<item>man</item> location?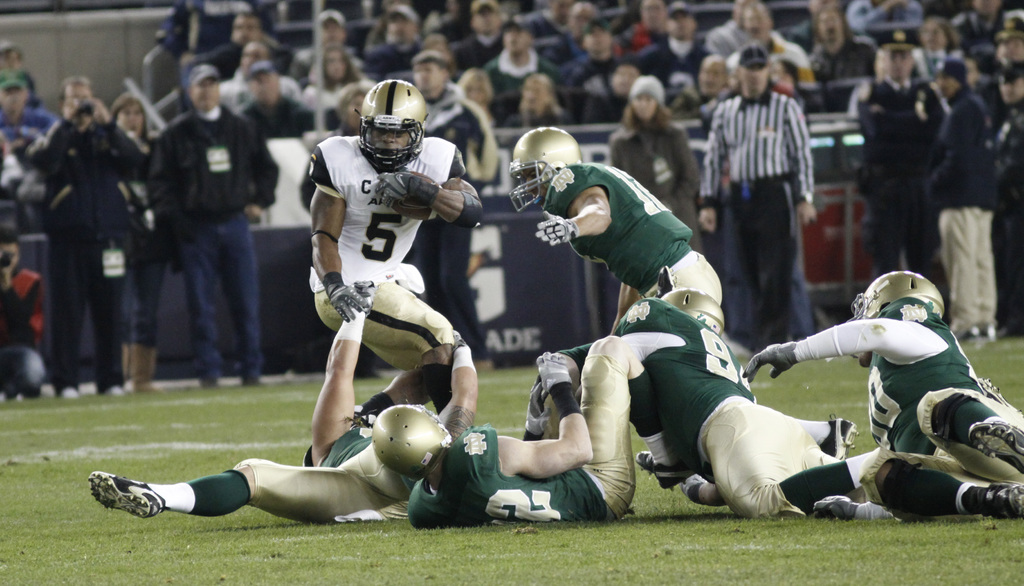
select_region(88, 284, 485, 525)
